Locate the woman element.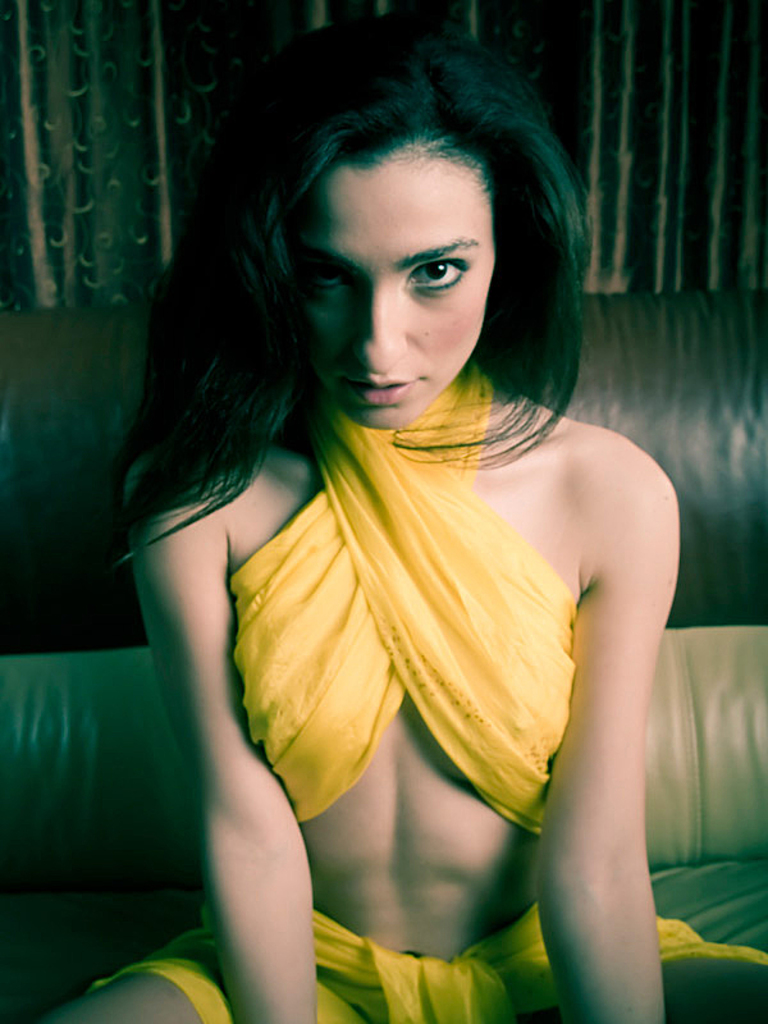
Element bbox: pyautogui.locateOnScreen(45, 15, 767, 1023).
